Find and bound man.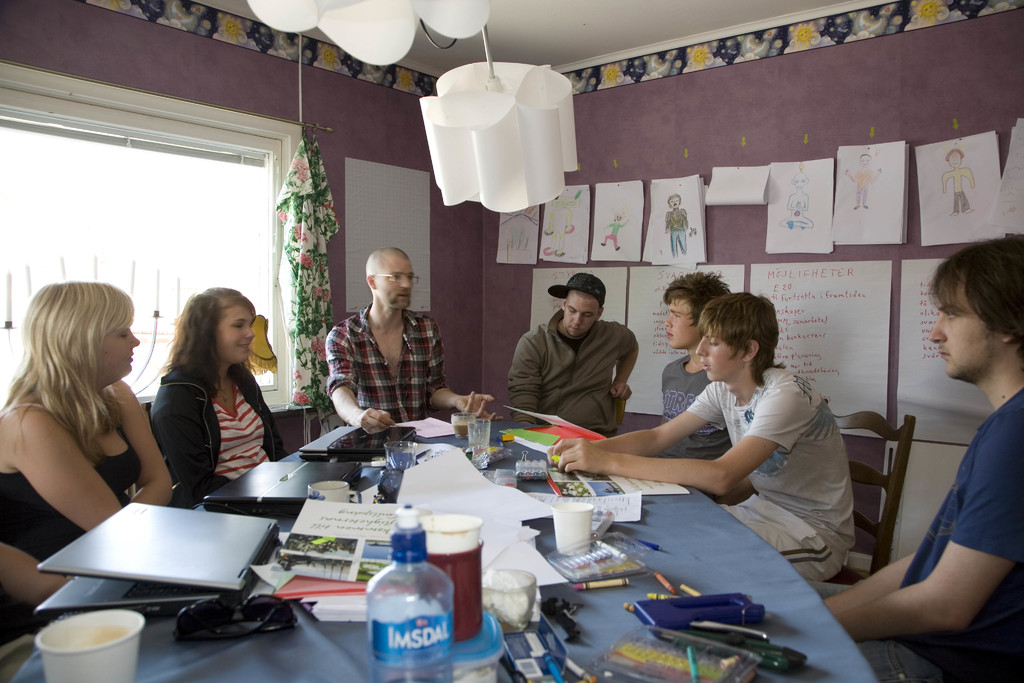
Bound: 499 274 660 439.
